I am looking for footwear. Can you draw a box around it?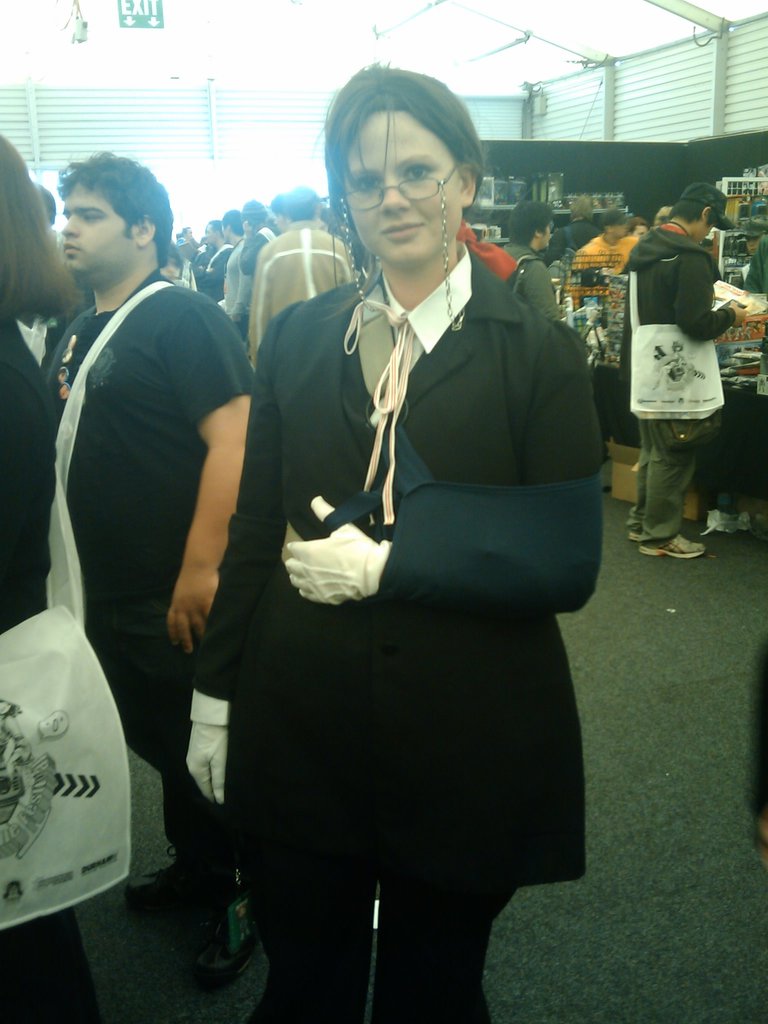
Sure, the bounding box is bbox=[188, 923, 269, 977].
